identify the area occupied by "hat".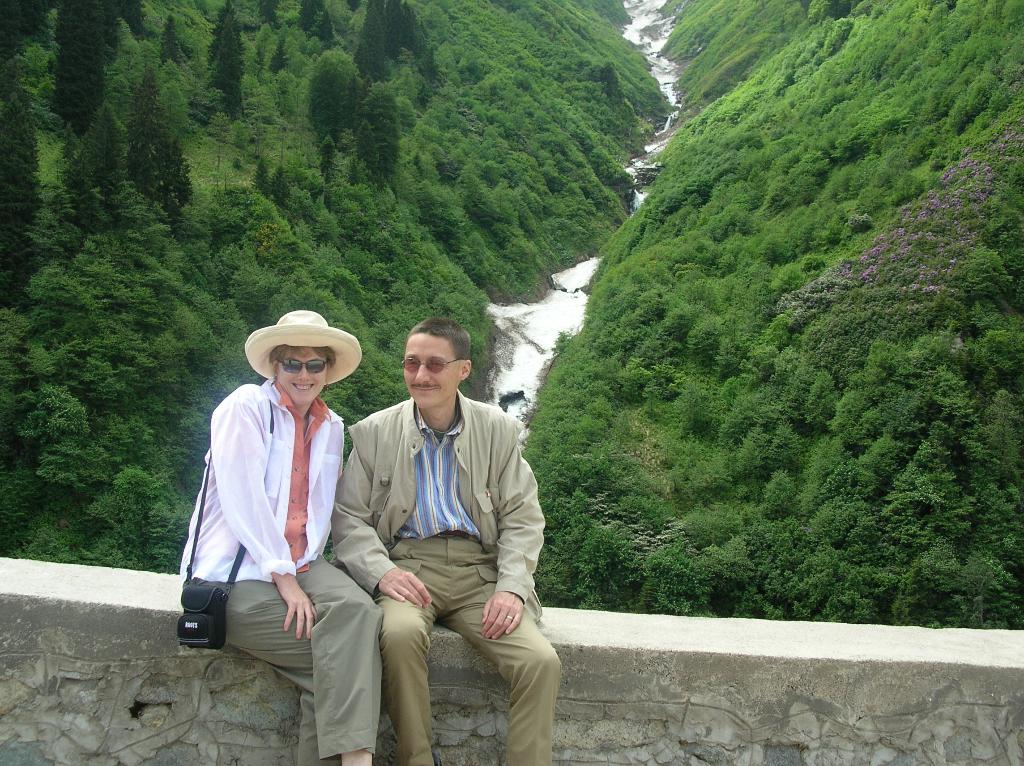
Area: x1=243 y1=310 x2=362 y2=385.
